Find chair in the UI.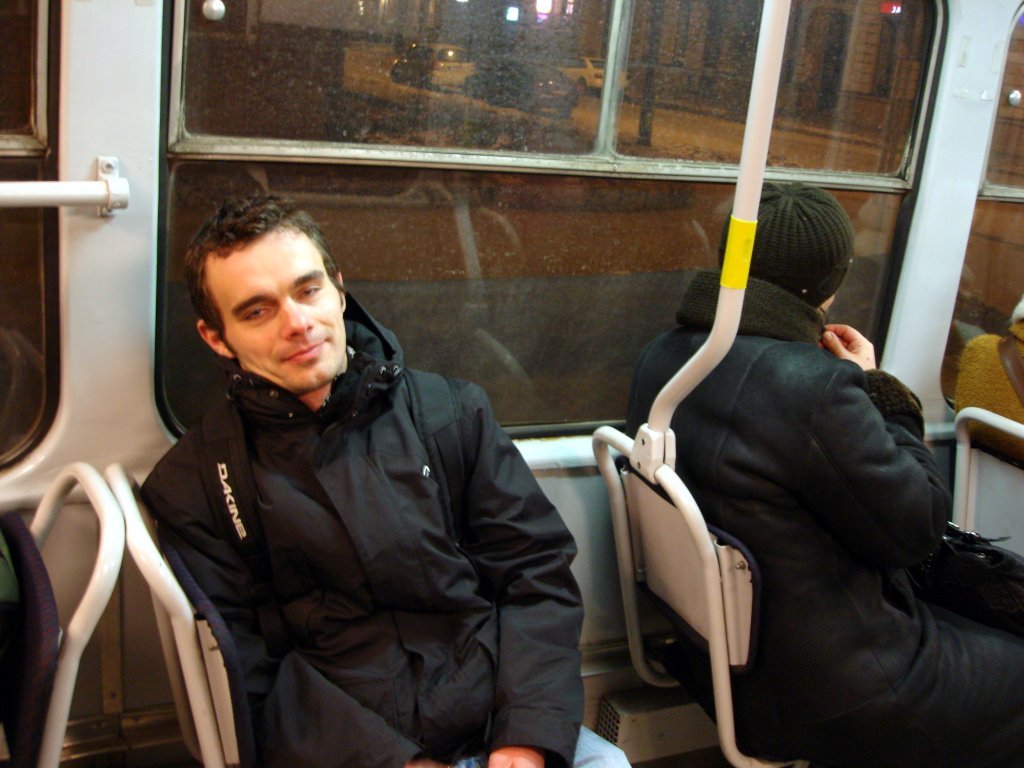
UI element at left=4, top=460, right=126, bottom=767.
